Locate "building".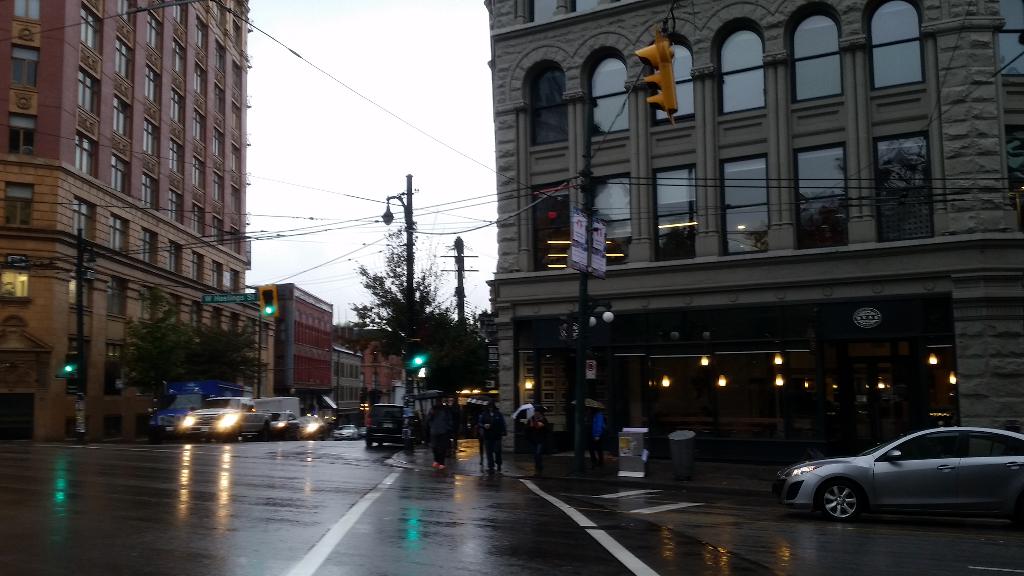
Bounding box: {"x1": 488, "y1": 0, "x2": 1023, "y2": 490}.
